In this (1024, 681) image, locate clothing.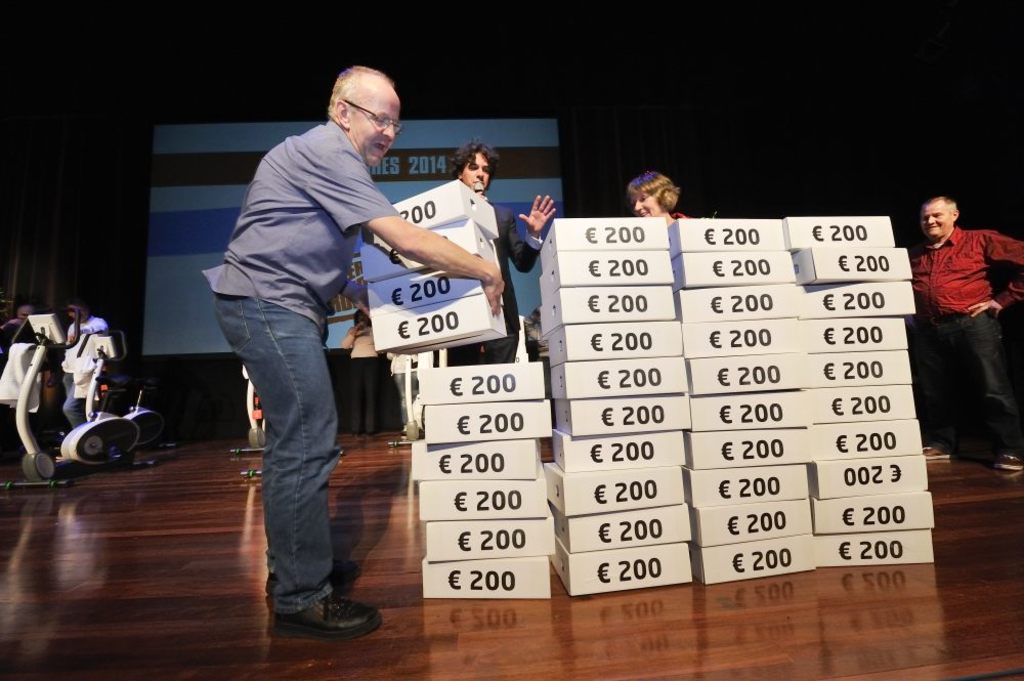
Bounding box: Rect(442, 202, 536, 369).
